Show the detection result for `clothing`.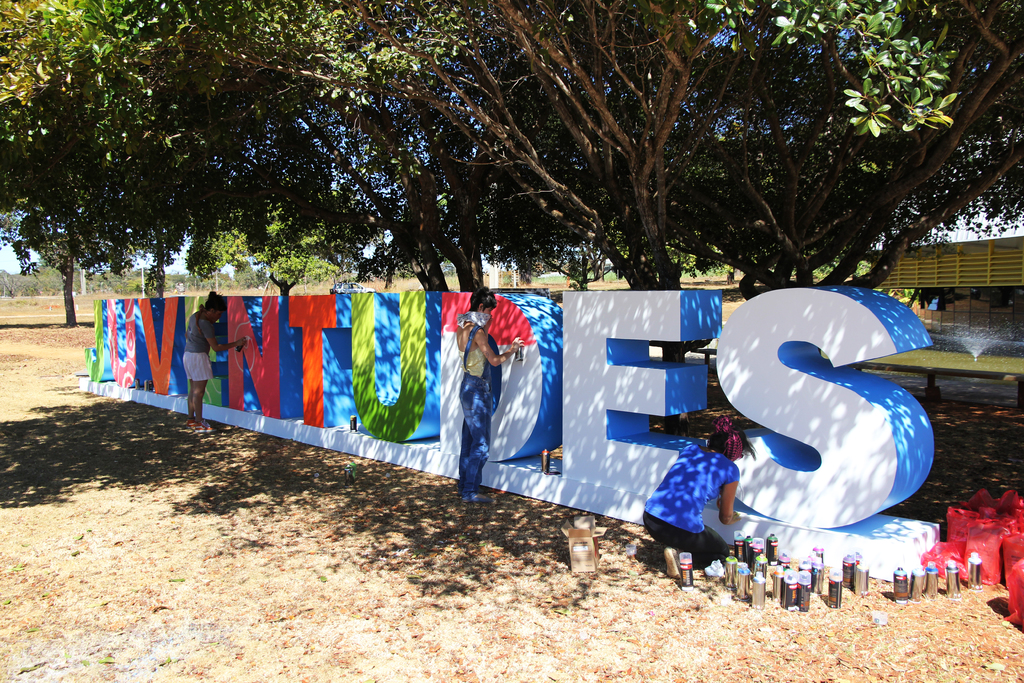
<box>453,329,494,503</box>.
